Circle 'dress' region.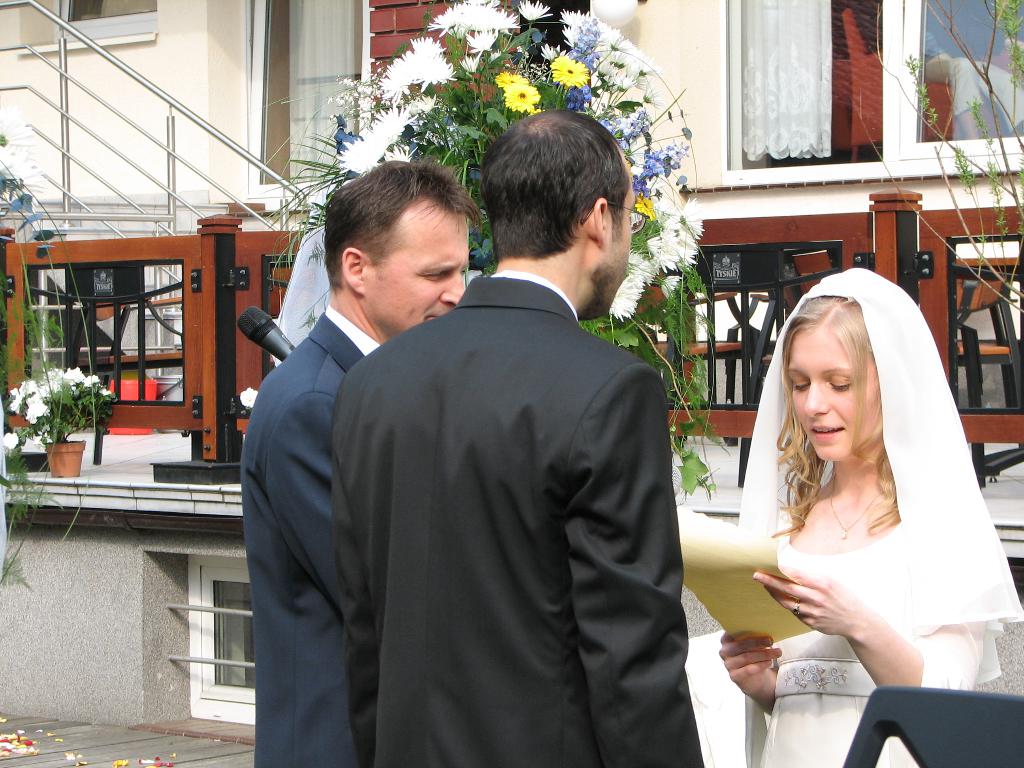
Region: (x1=758, y1=524, x2=985, y2=767).
